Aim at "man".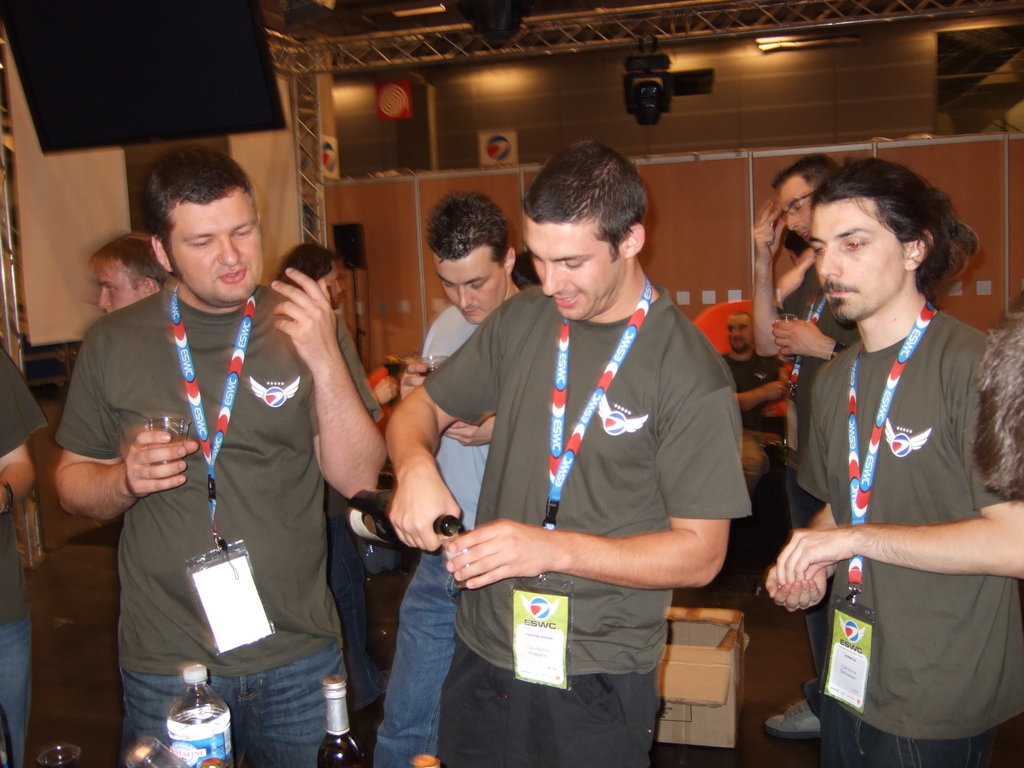
Aimed at (91, 226, 173, 312).
